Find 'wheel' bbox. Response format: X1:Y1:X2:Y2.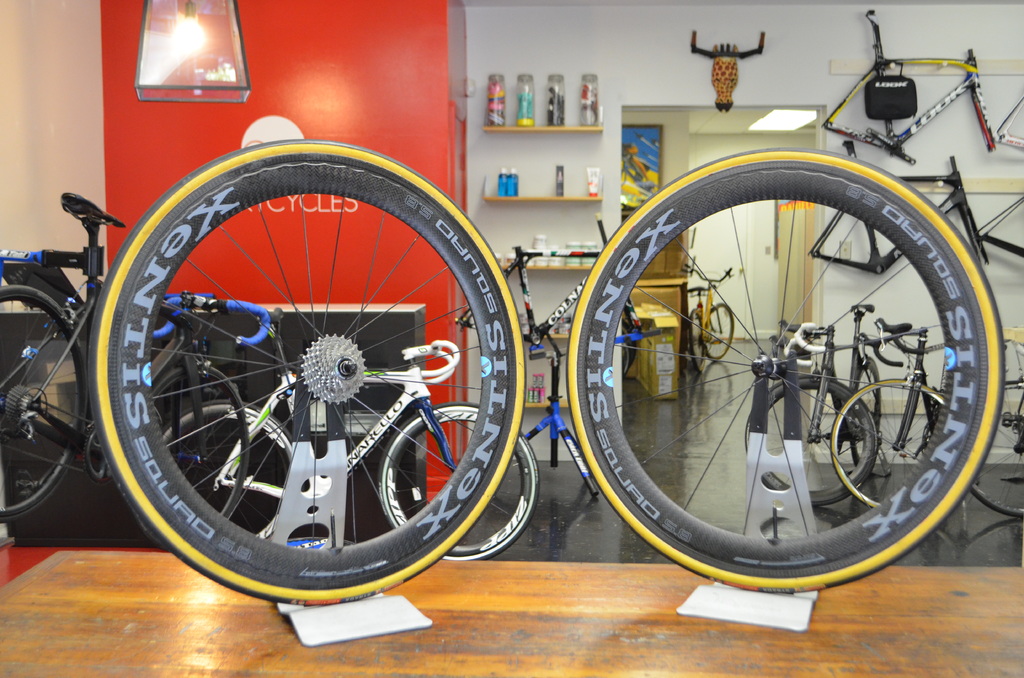
561:148:1005:588.
